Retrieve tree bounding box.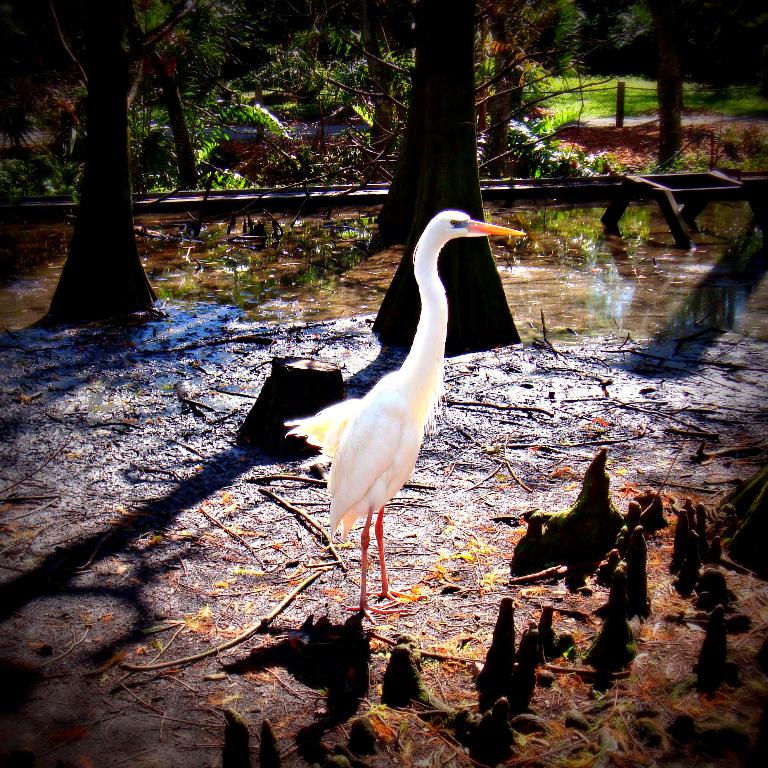
Bounding box: bbox=[35, 2, 198, 325].
